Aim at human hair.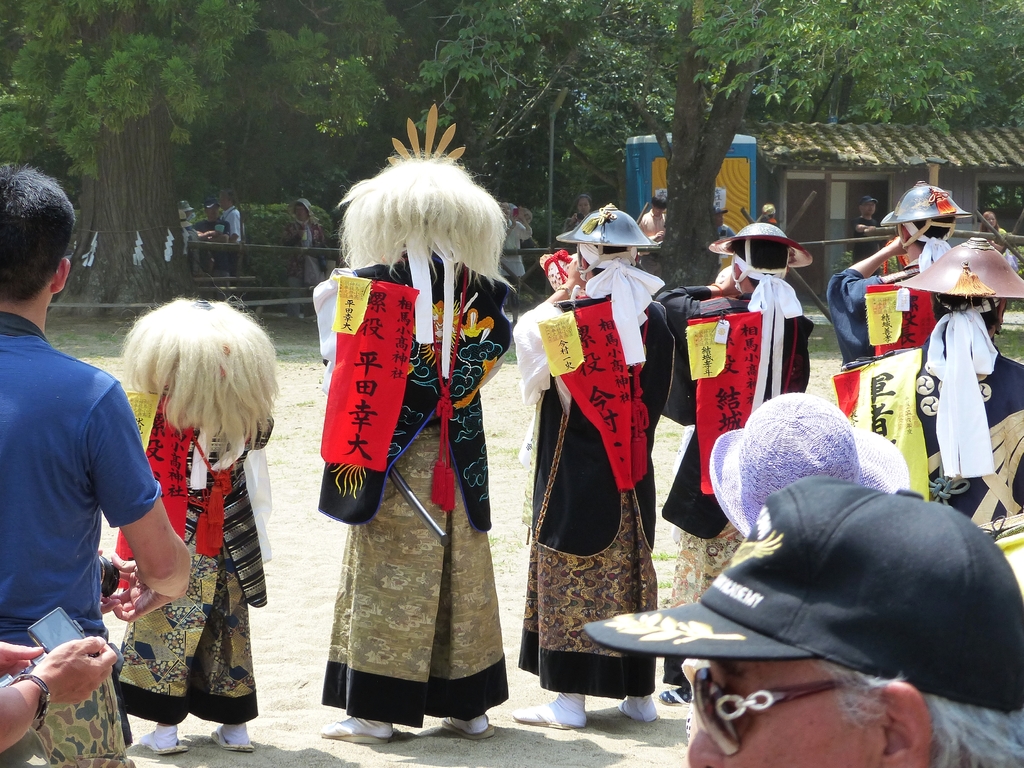
Aimed at Rect(116, 291, 269, 491).
